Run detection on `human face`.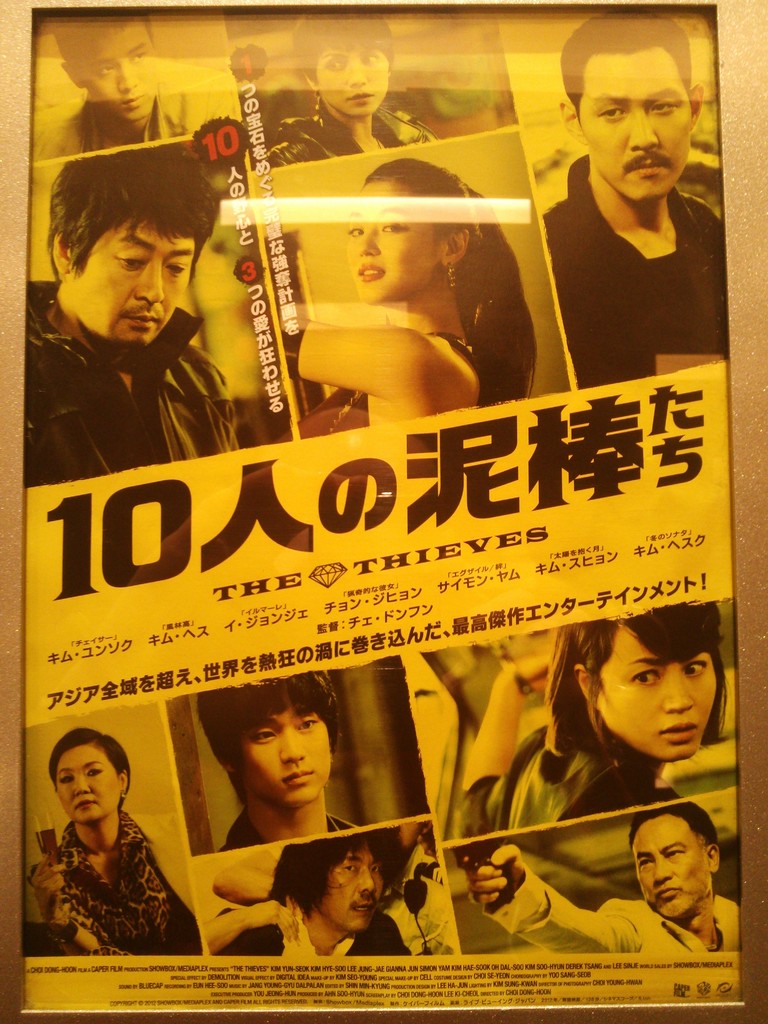
Result: box(348, 173, 442, 306).
